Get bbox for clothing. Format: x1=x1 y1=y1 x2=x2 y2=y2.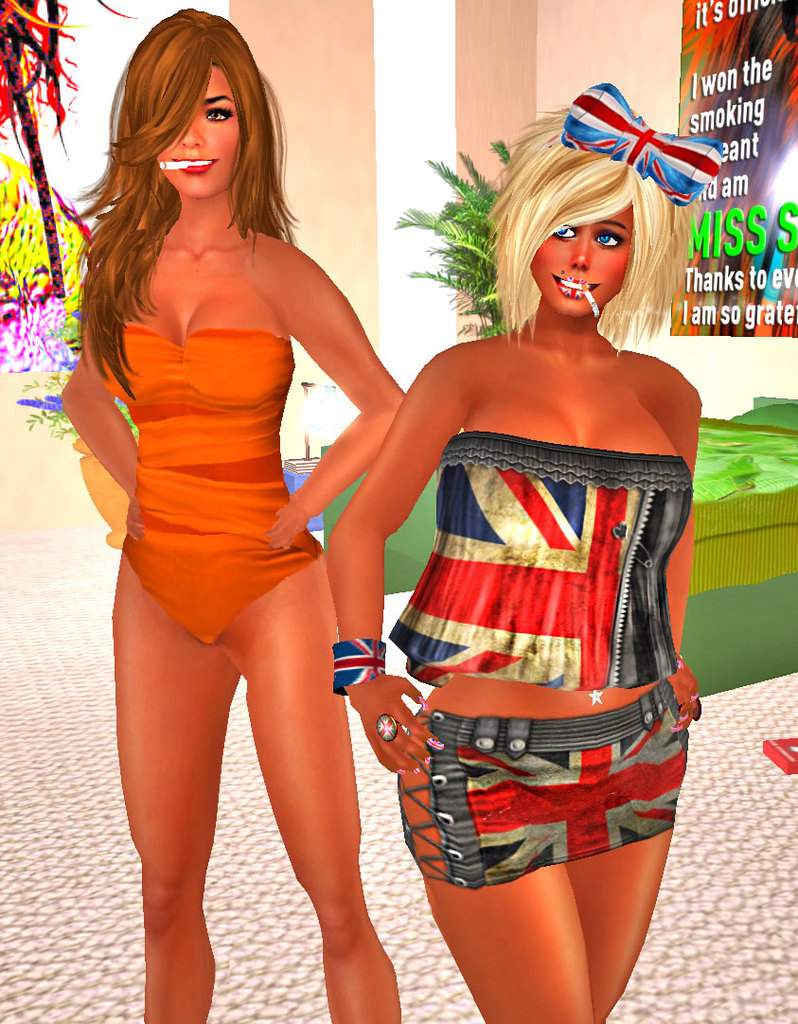
x1=104 y1=327 x2=325 y2=648.
